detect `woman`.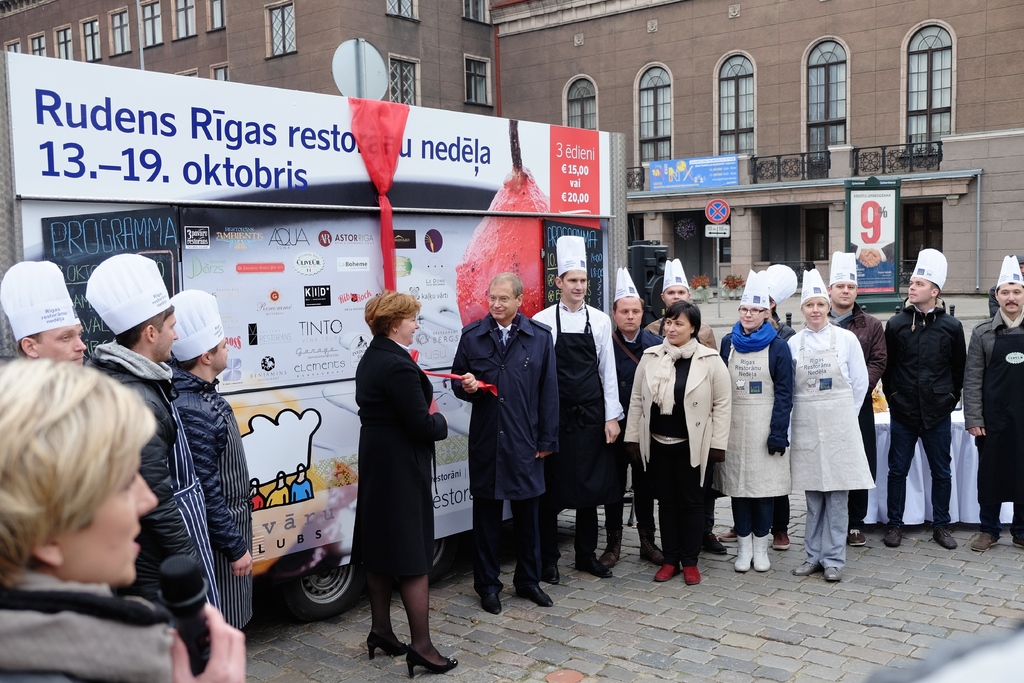
Detected at pyautogui.locateOnScreen(720, 273, 788, 579).
